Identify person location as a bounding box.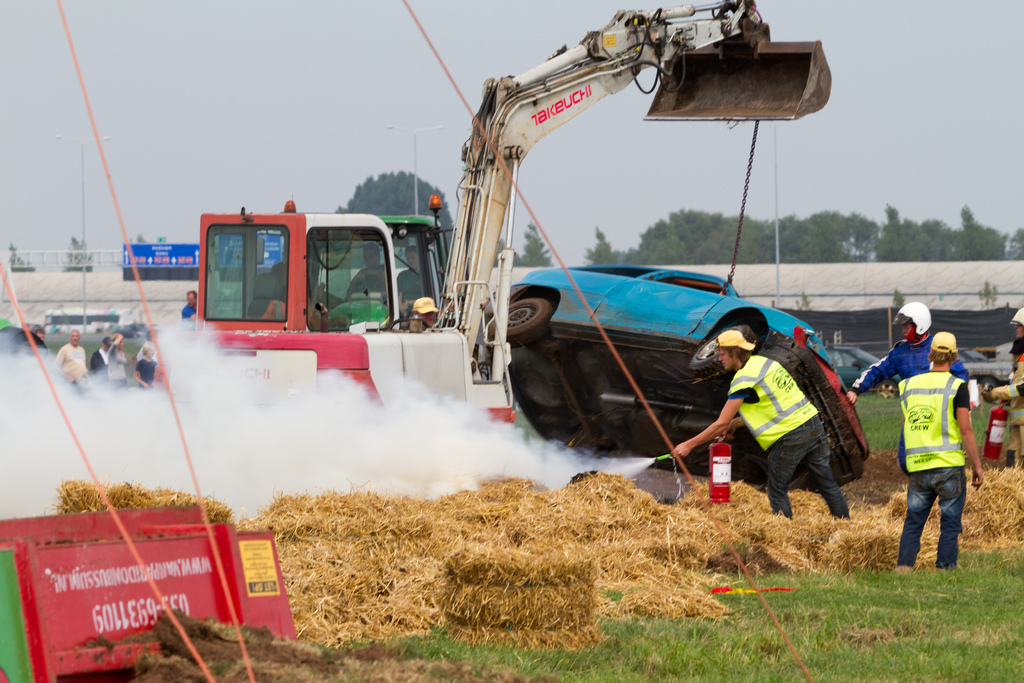
box=[51, 324, 86, 390].
